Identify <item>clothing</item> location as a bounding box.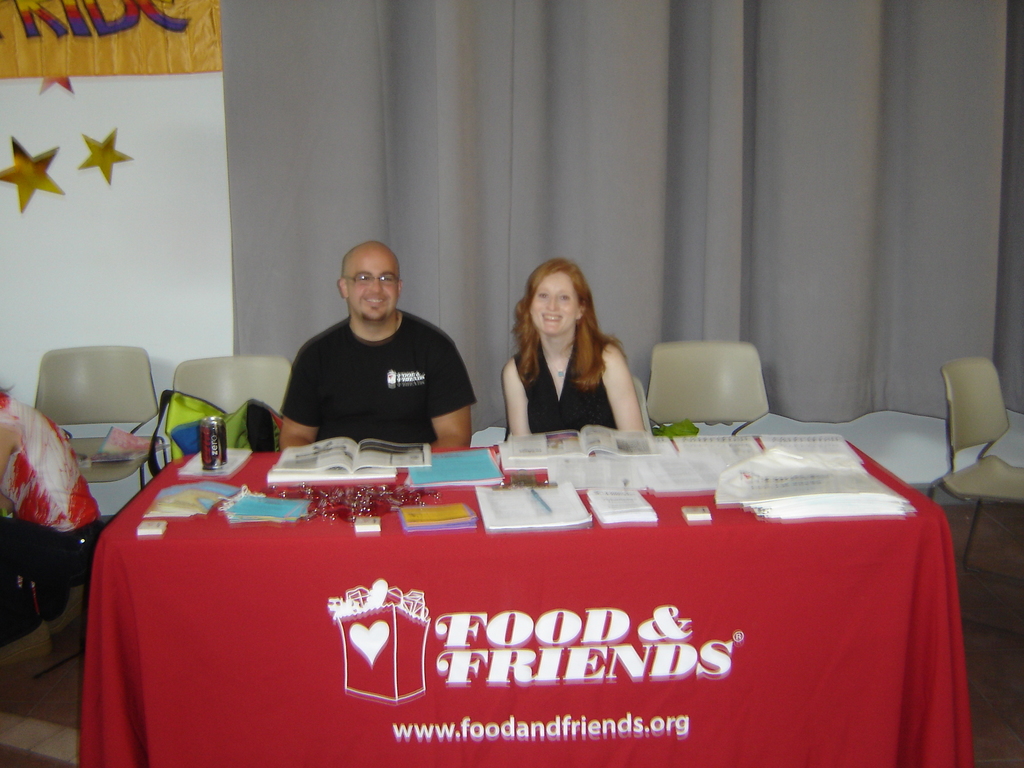
[x1=510, y1=328, x2=620, y2=431].
